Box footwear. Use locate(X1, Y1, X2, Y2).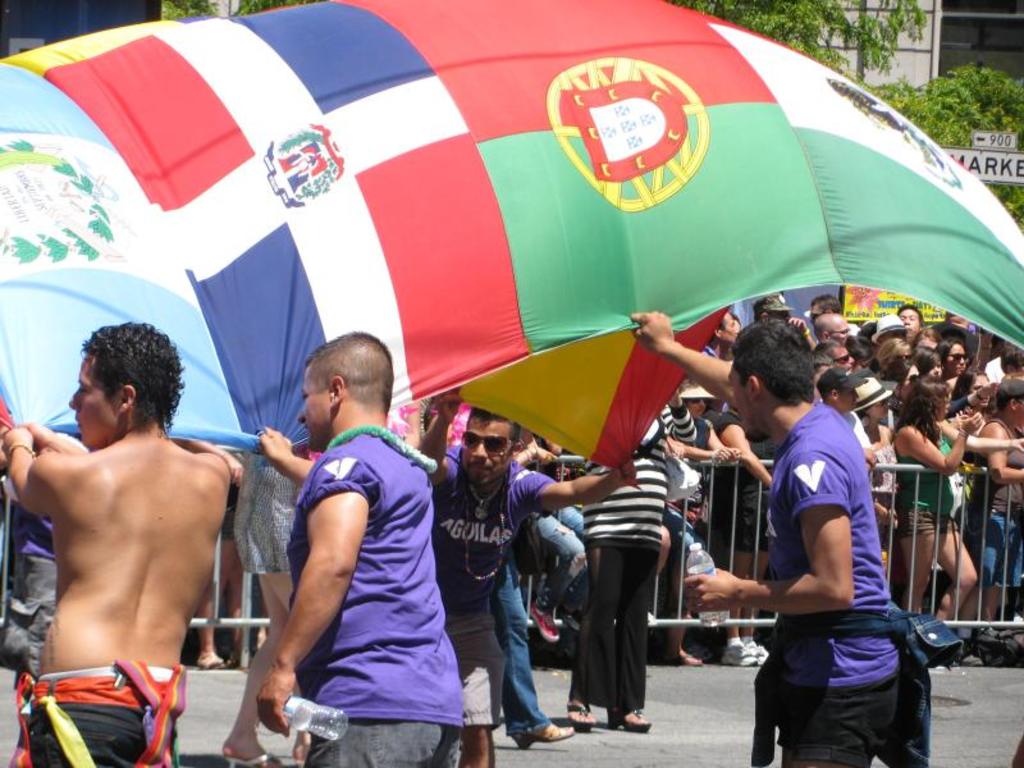
locate(508, 719, 572, 751).
